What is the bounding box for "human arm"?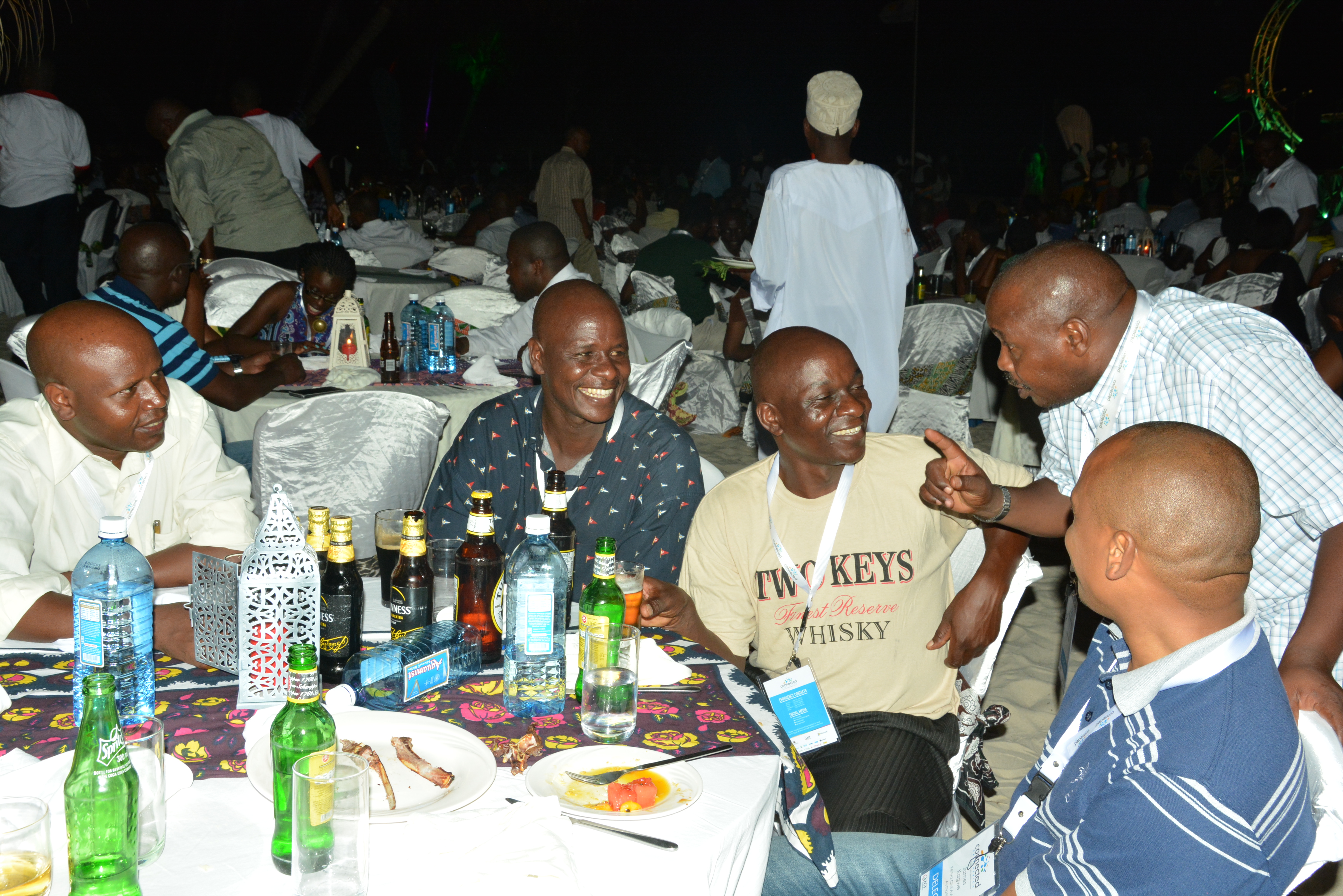
{"left": 357, "top": 71, "right": 375, "bottom": 87}.
